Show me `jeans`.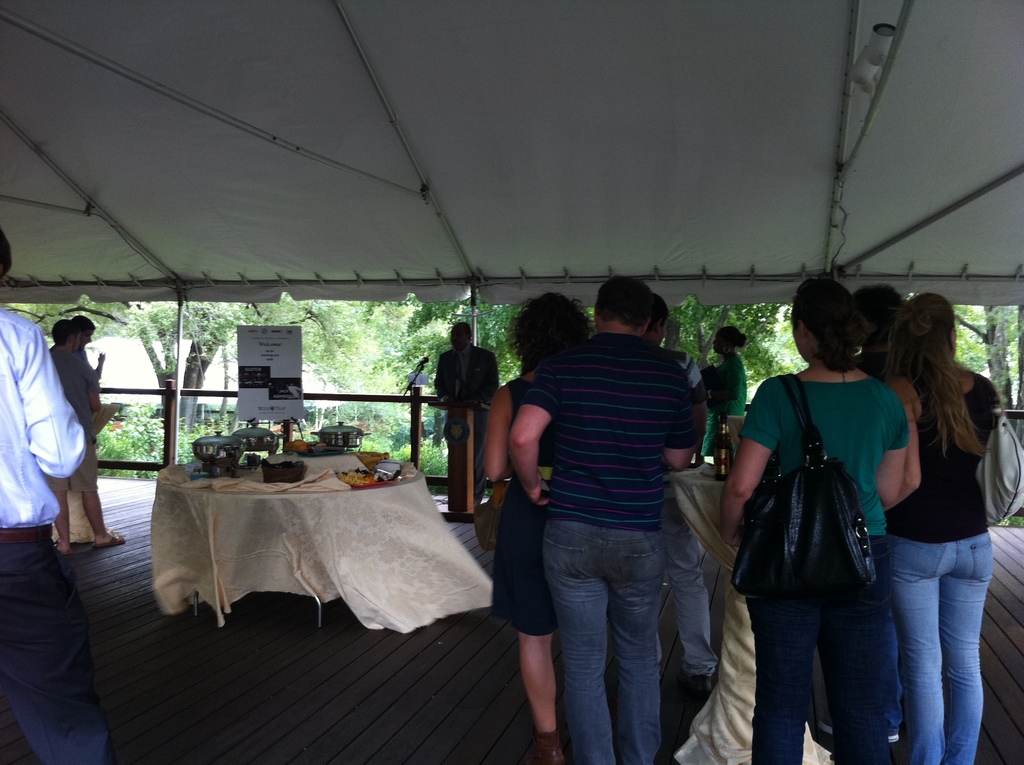
`jeans` is here: [left=743, top=592, right=877, bottom=764].
